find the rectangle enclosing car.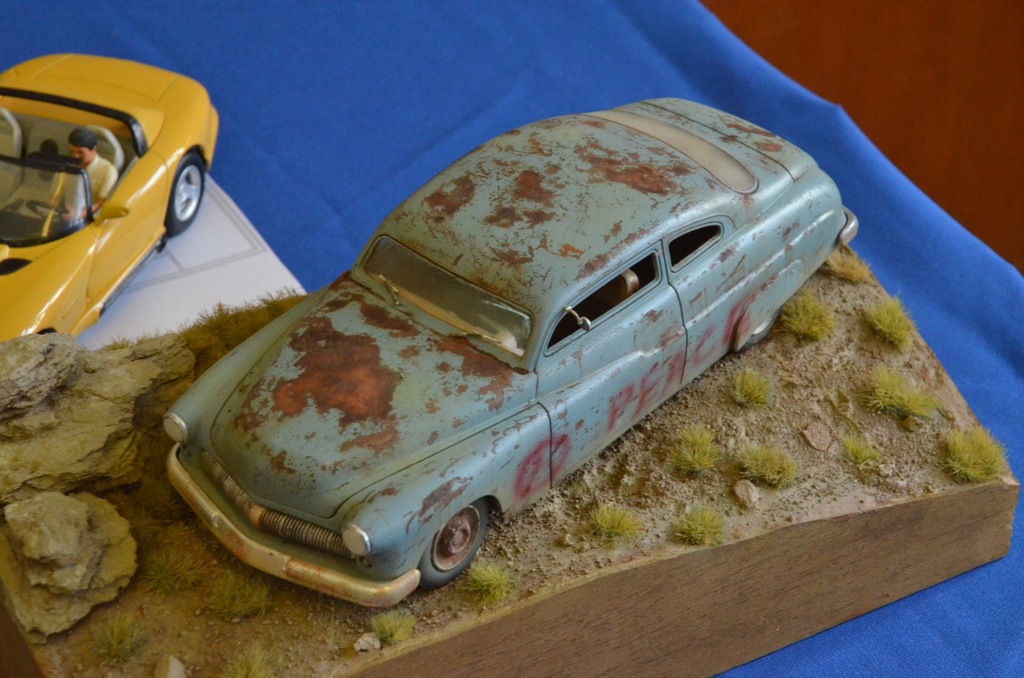
(left=0, top=44, right=220, bottom=344).
